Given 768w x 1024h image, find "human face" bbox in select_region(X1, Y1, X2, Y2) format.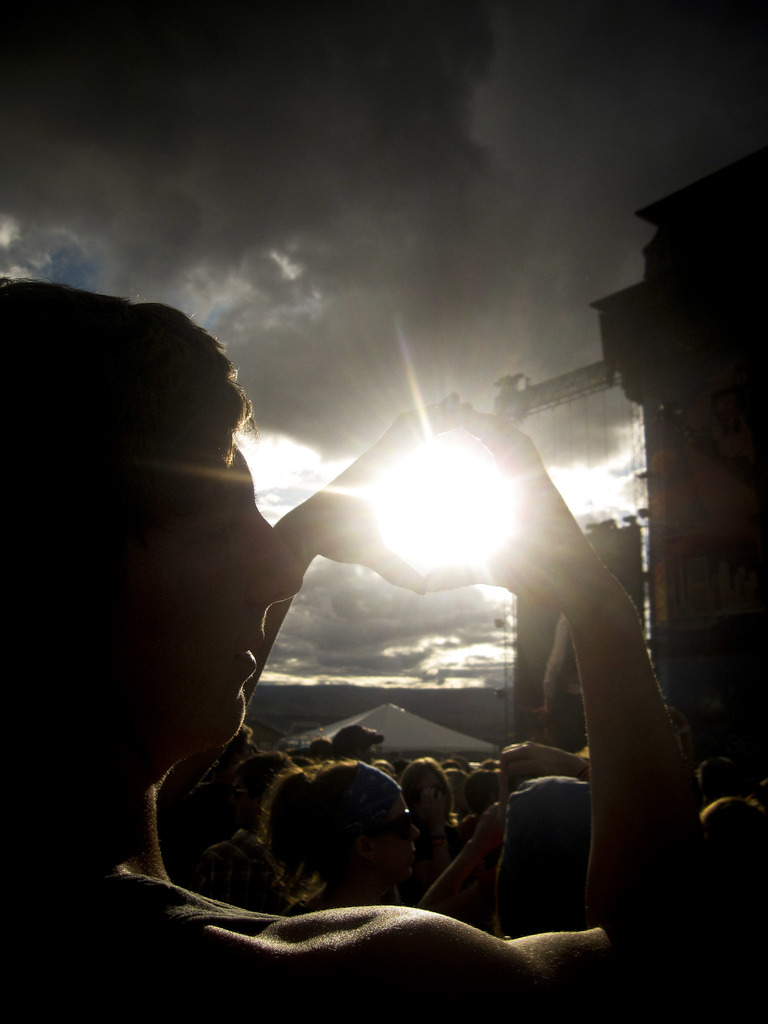
select_region(157, 445, 304, 744).
